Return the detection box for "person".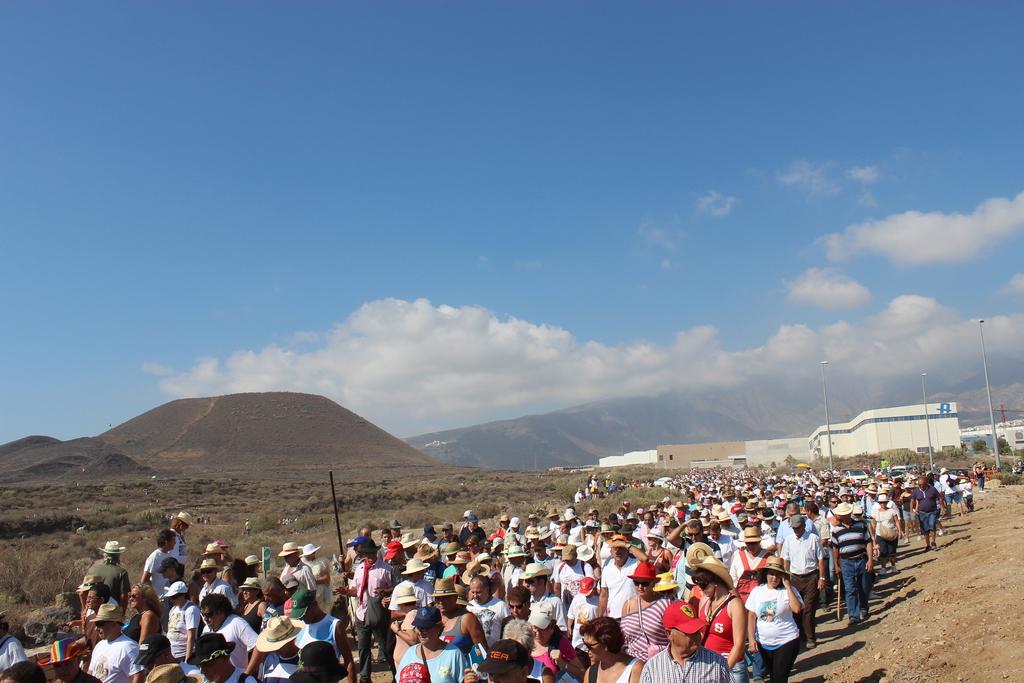
{"left": 161, "top": 579, "right": 201, "bottom": 670}.
